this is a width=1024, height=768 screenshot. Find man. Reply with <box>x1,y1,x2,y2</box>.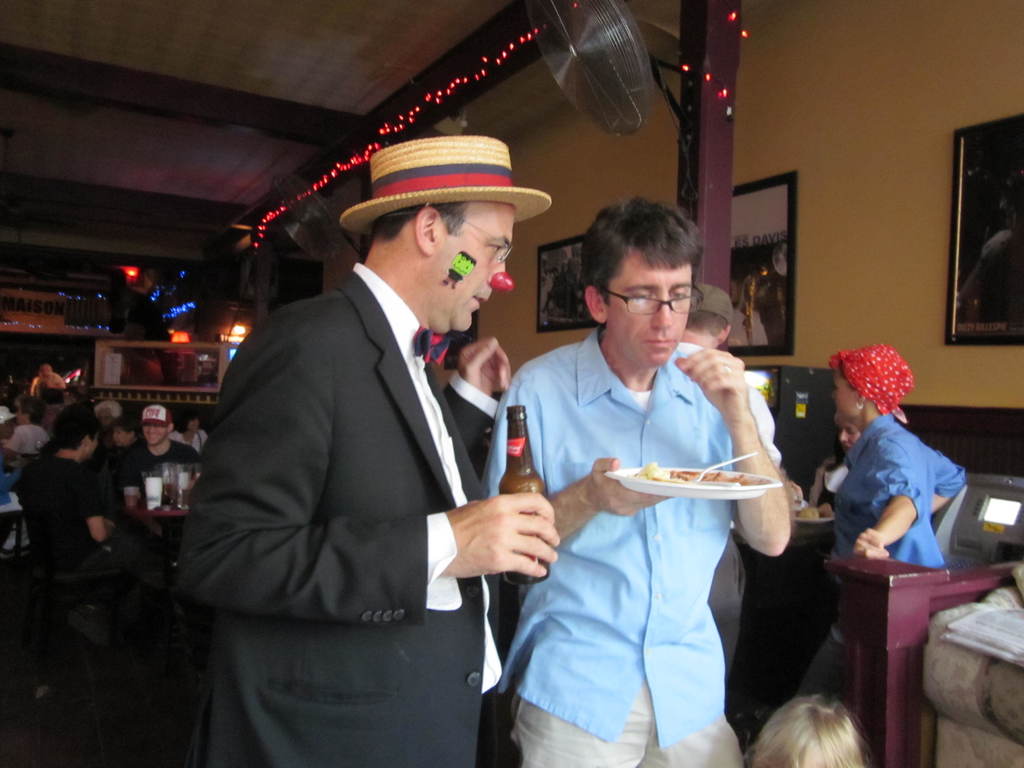
<box>113,402,196,497</box>.
